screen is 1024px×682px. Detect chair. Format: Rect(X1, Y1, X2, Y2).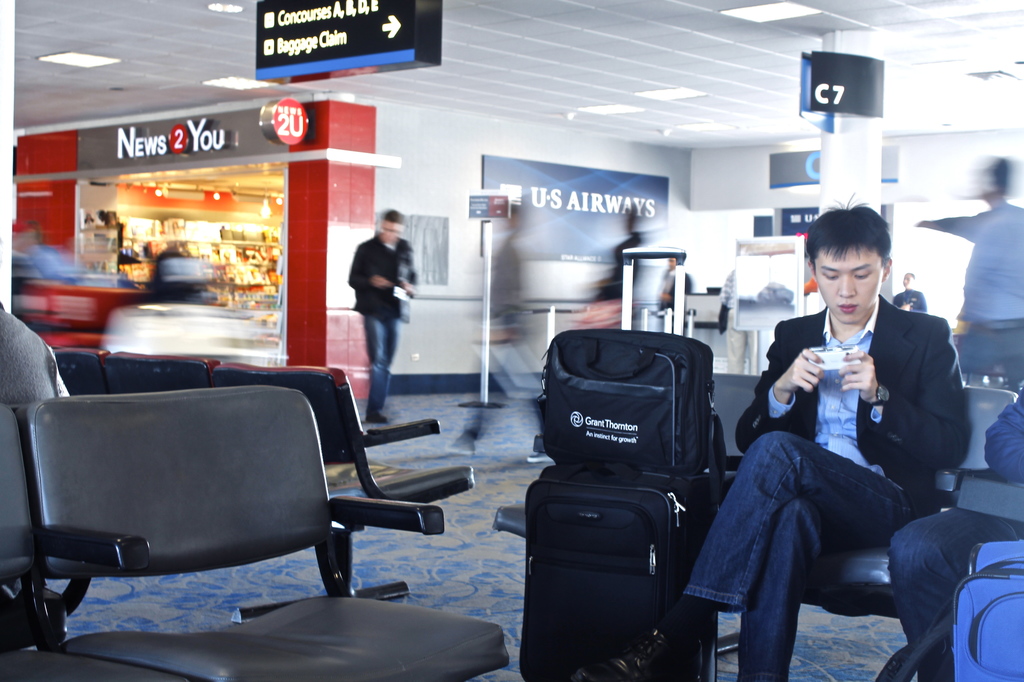
Rect(0, 403, 194, 681).
